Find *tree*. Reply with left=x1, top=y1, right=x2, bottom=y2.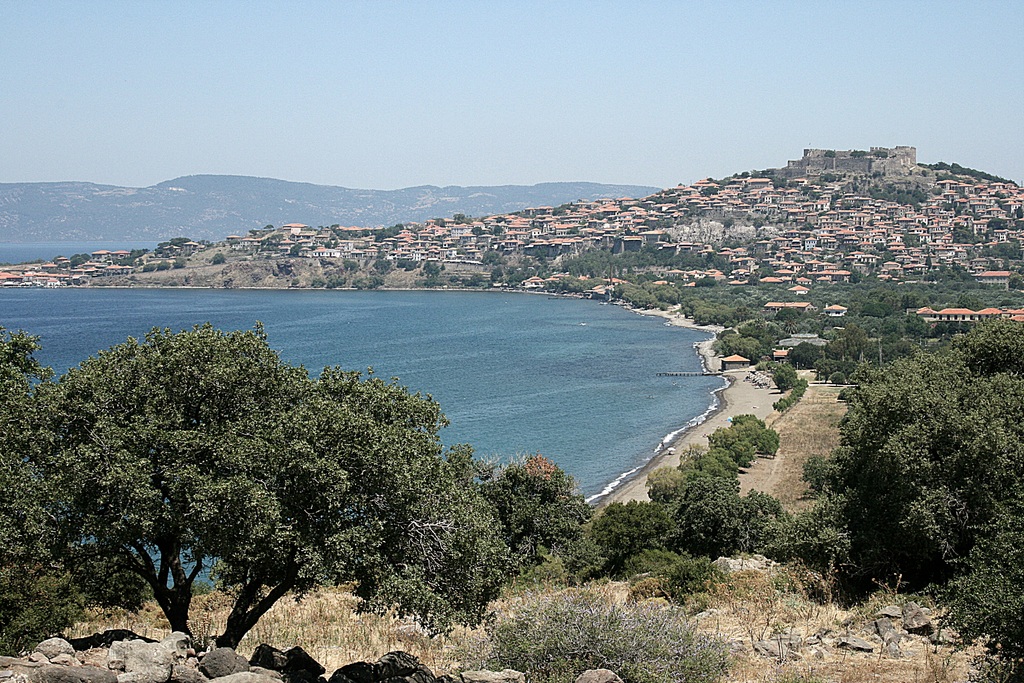
left=423, top=243, right=1021, bottom=675.
